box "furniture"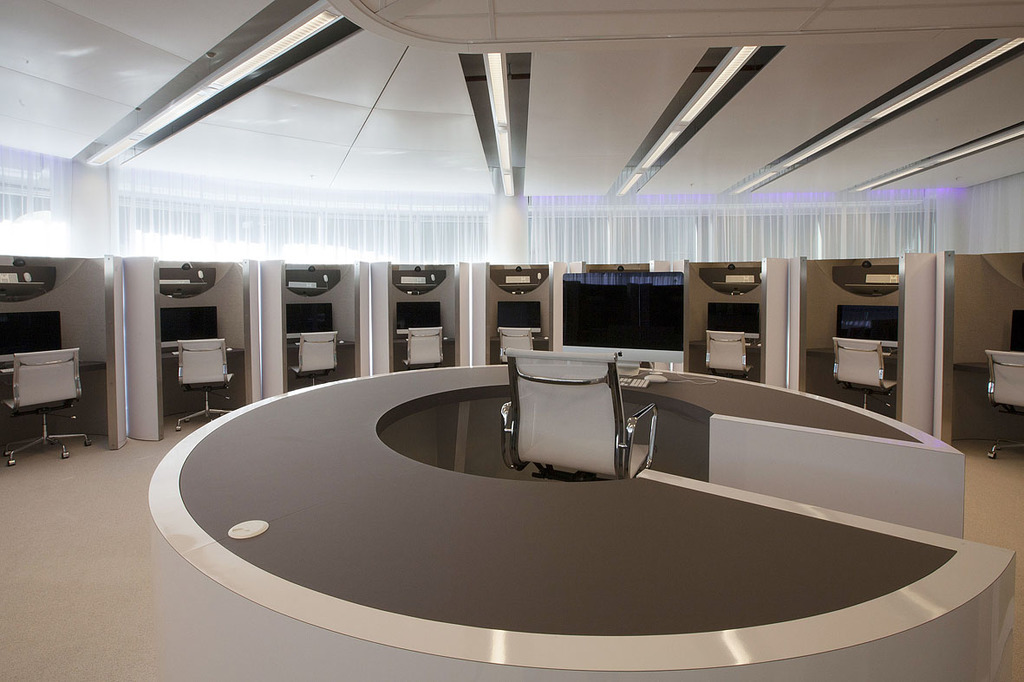
401:328:446:368
